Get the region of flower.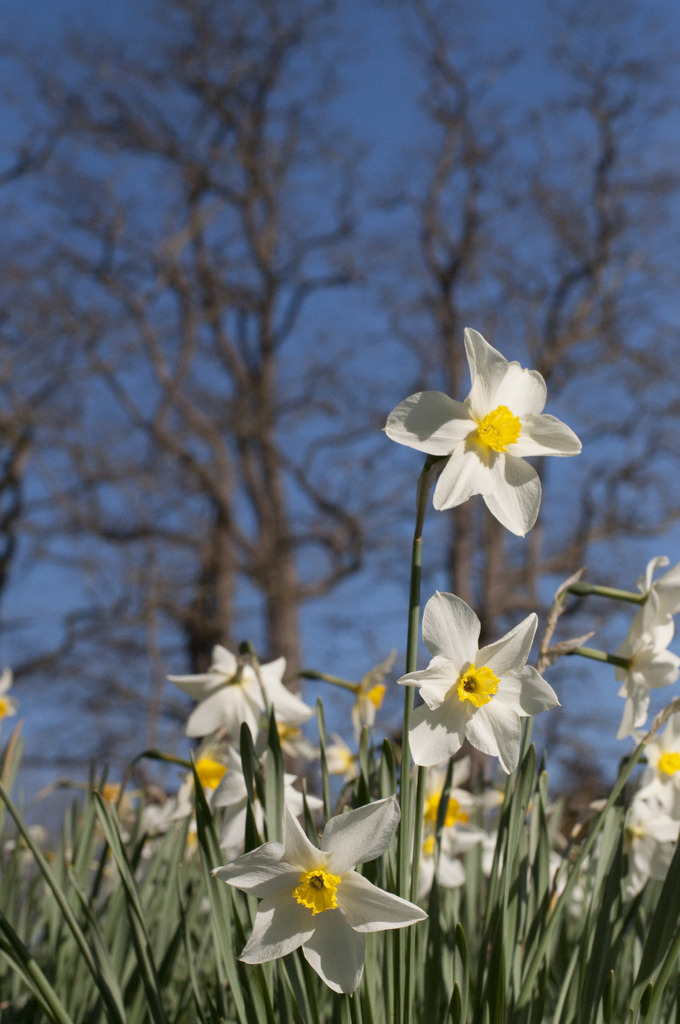
box=[323, 735, 369, 788].
